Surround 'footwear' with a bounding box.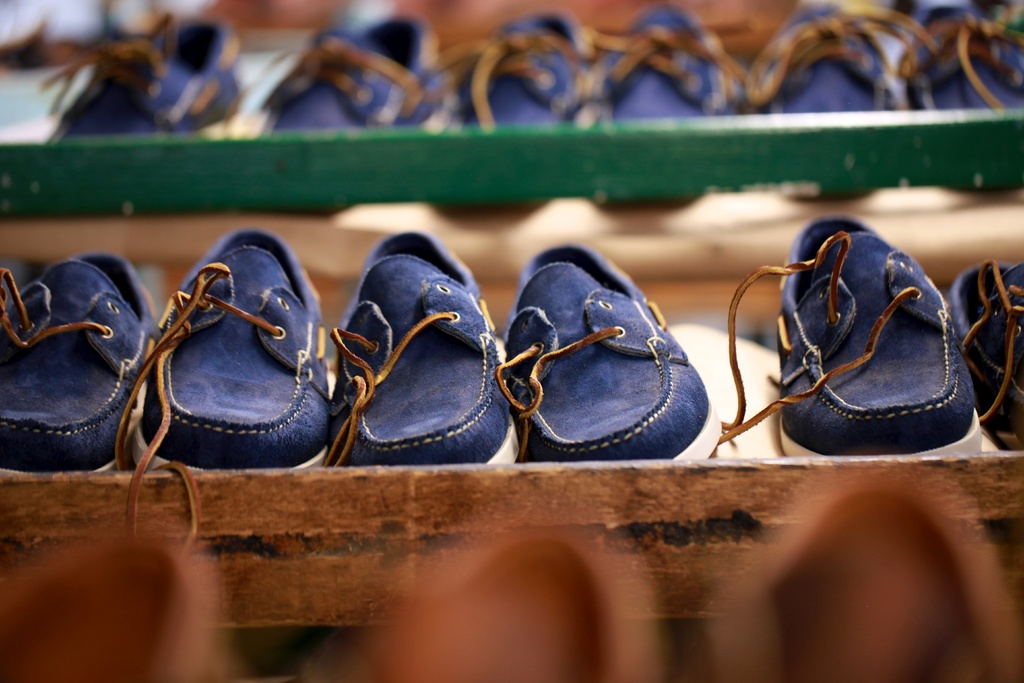
433:15:595:133.
